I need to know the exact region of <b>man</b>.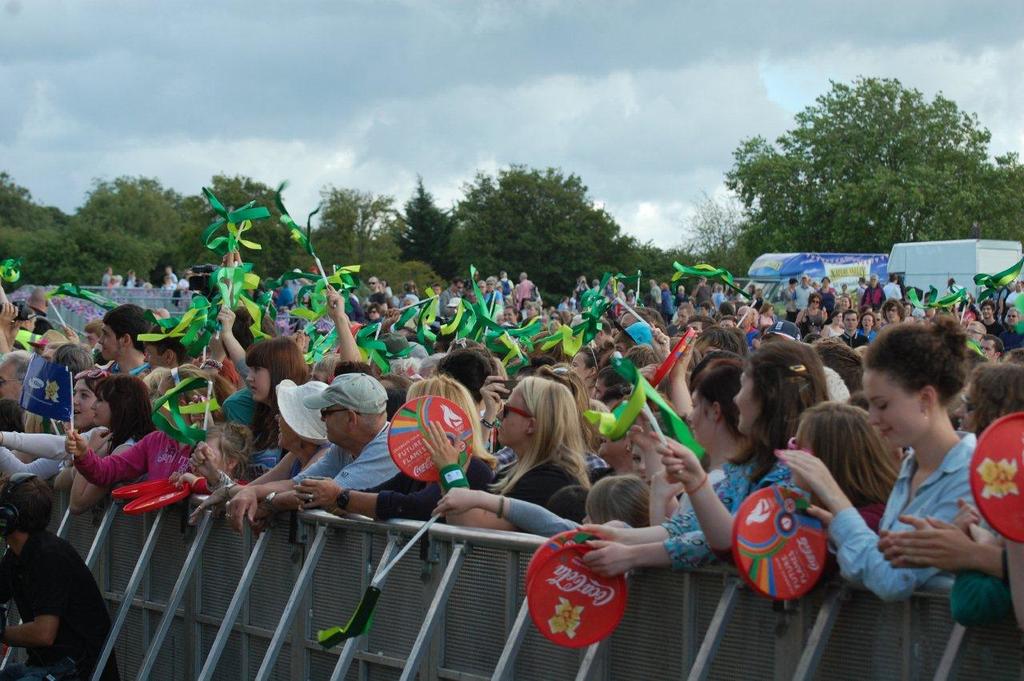
Region: left=966, top=323, right=988, bottom=342.
